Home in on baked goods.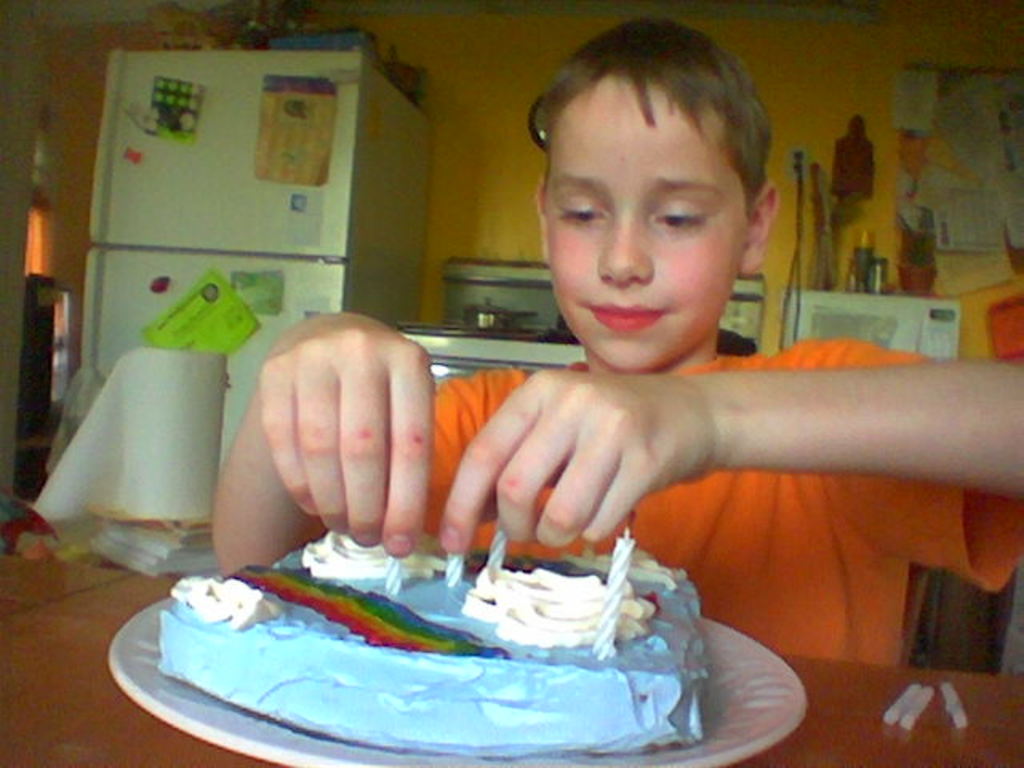
Homed in at left=152, top=525, right=696, bottom=758.
